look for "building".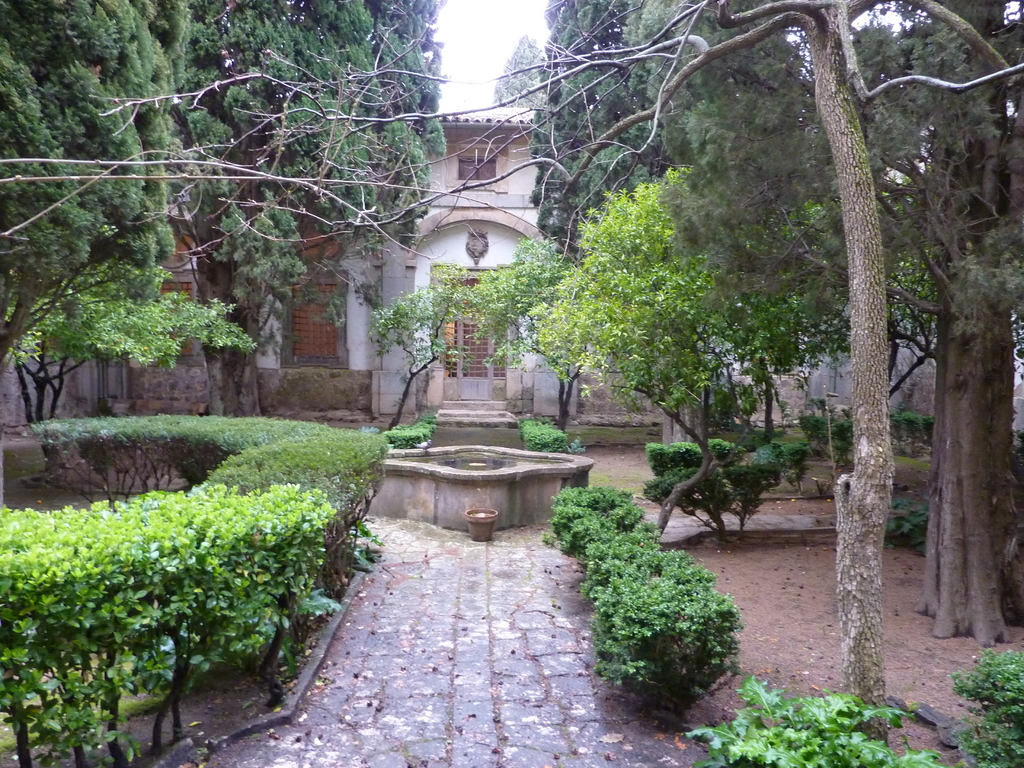
Found: (0,118,806,420).
